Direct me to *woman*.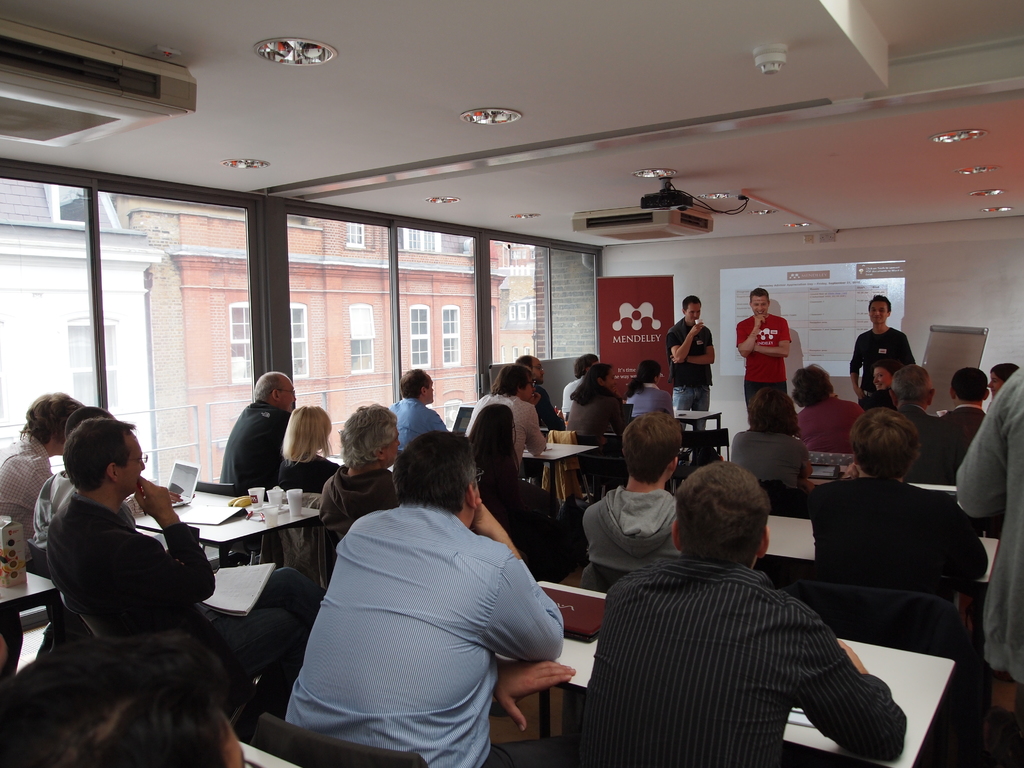
Direction: bbox=(857, 359, 893, 413).
